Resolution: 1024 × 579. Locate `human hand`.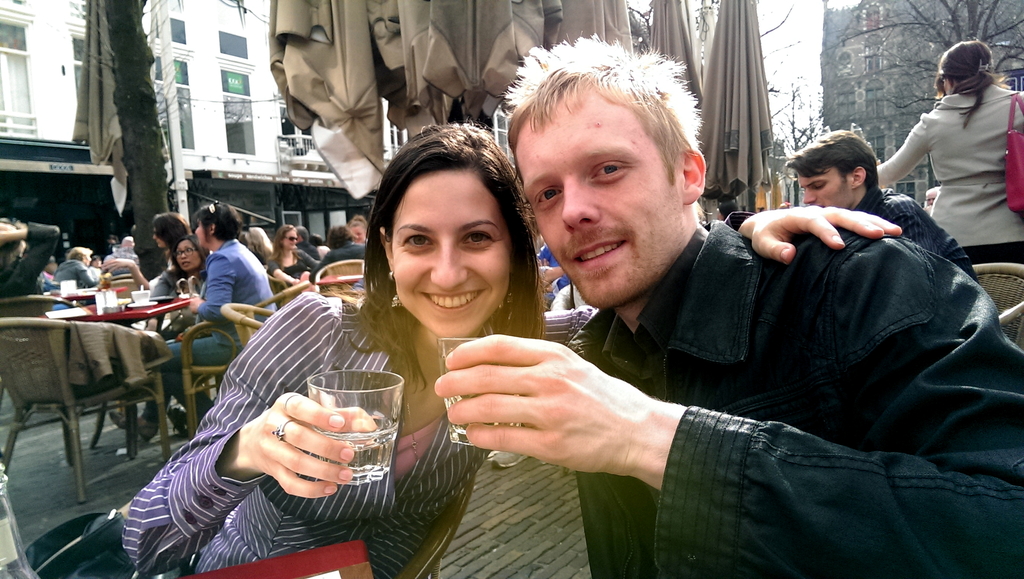
<region>535, 258, 550, 267</region>.
